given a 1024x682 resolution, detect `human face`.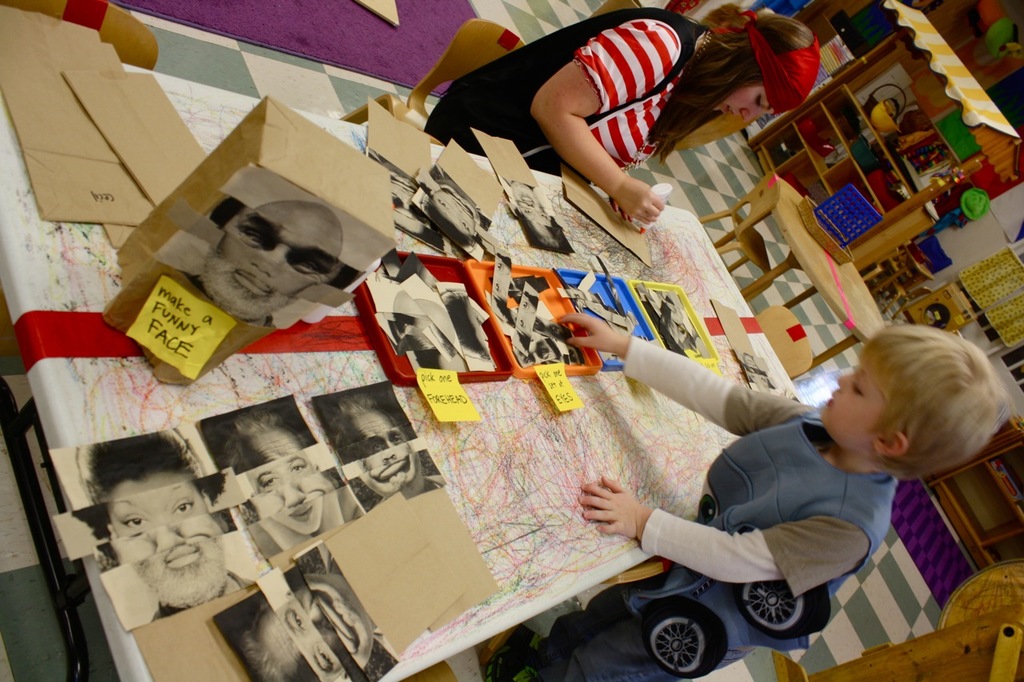
locate(114, 470, 218, 606).
